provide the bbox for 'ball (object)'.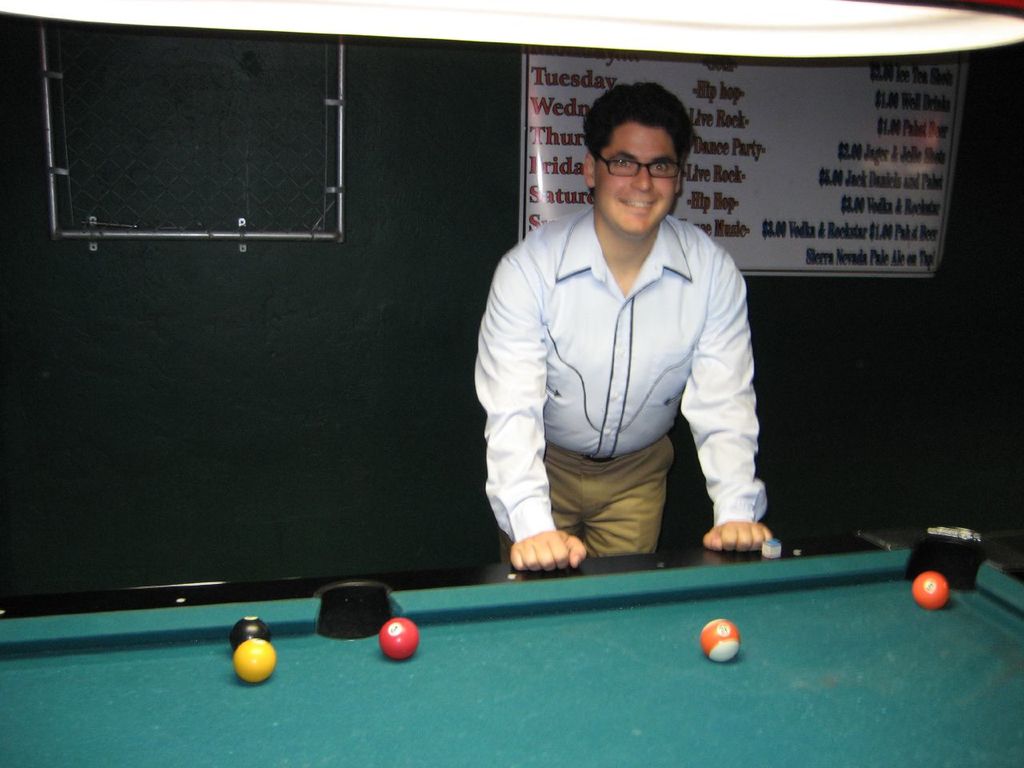
(382, 618, 422, 658).
